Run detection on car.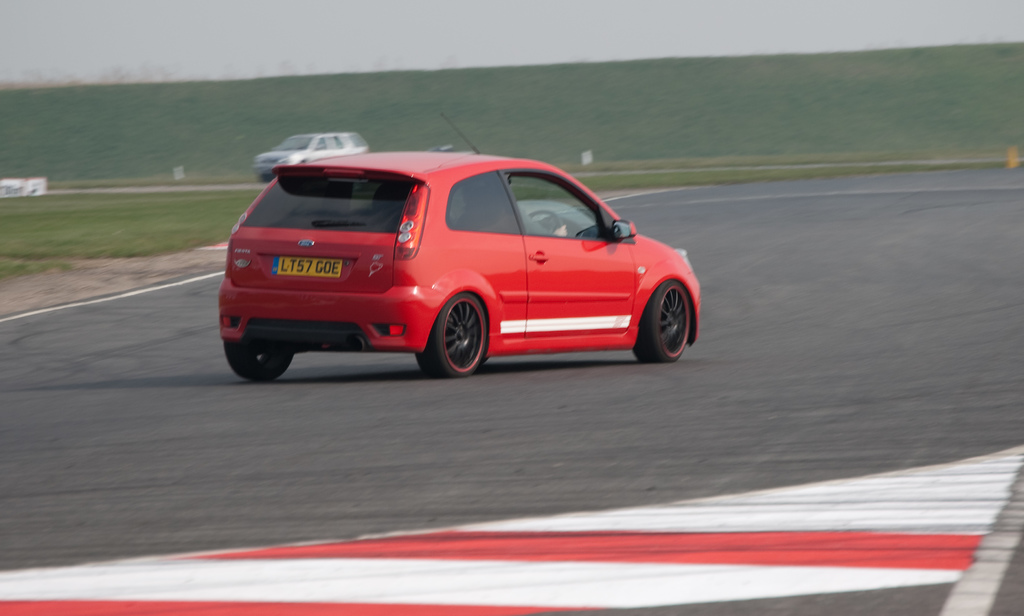
Result: {"x1": 216, "y1": 112, "x2": 701, "y2": 380}.
